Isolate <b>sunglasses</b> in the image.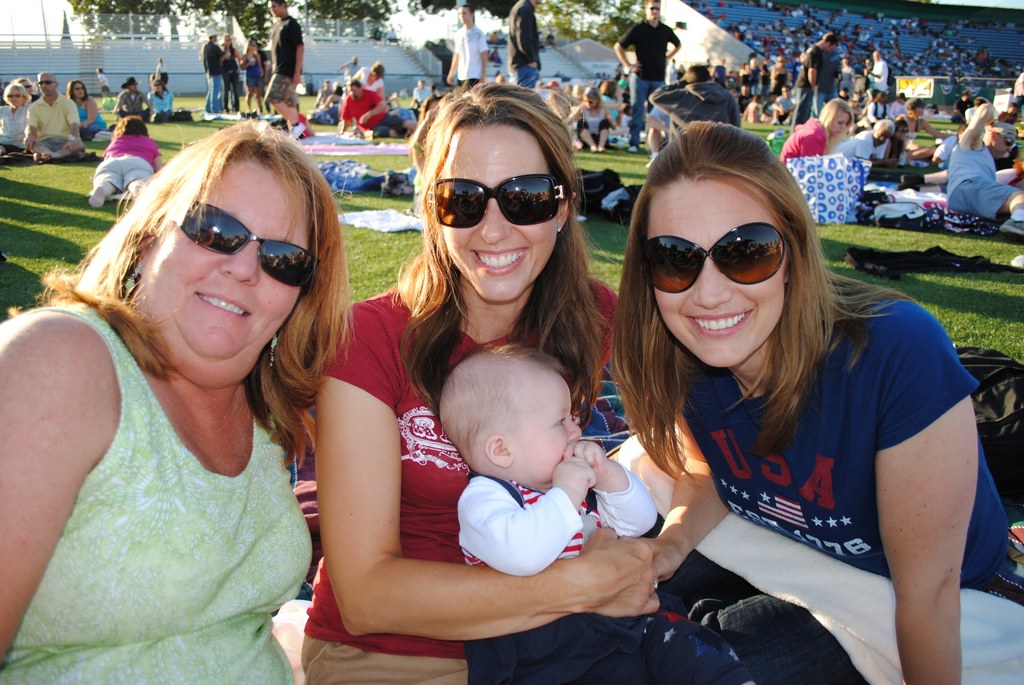
Isolated region: bbox=[649, 5, 662, 10].
